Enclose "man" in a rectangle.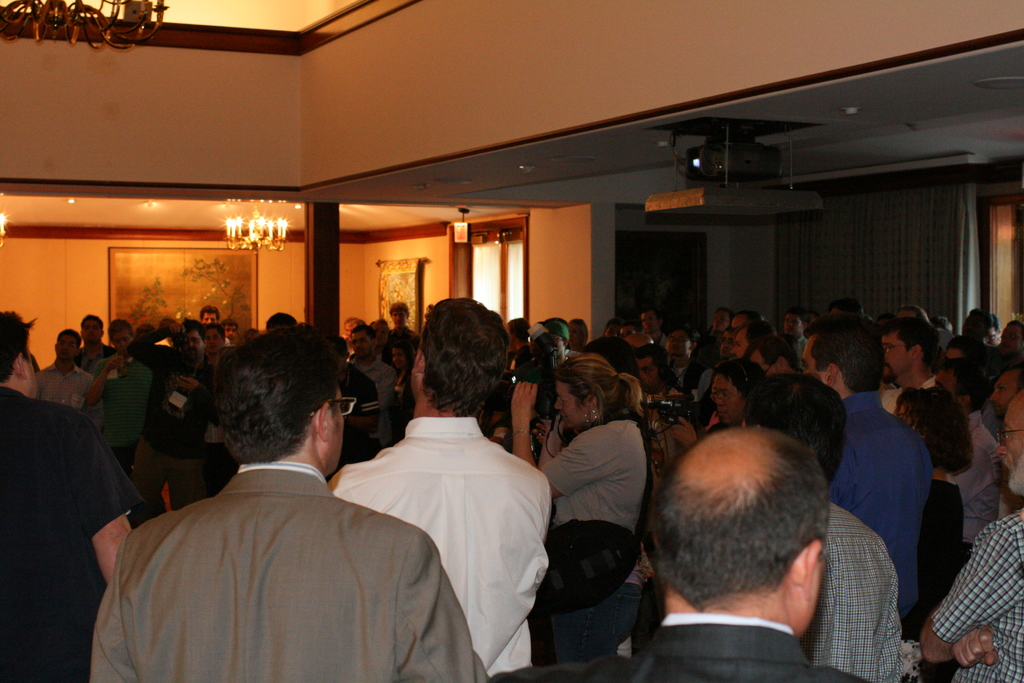
region(30, 329, 86, 423).
